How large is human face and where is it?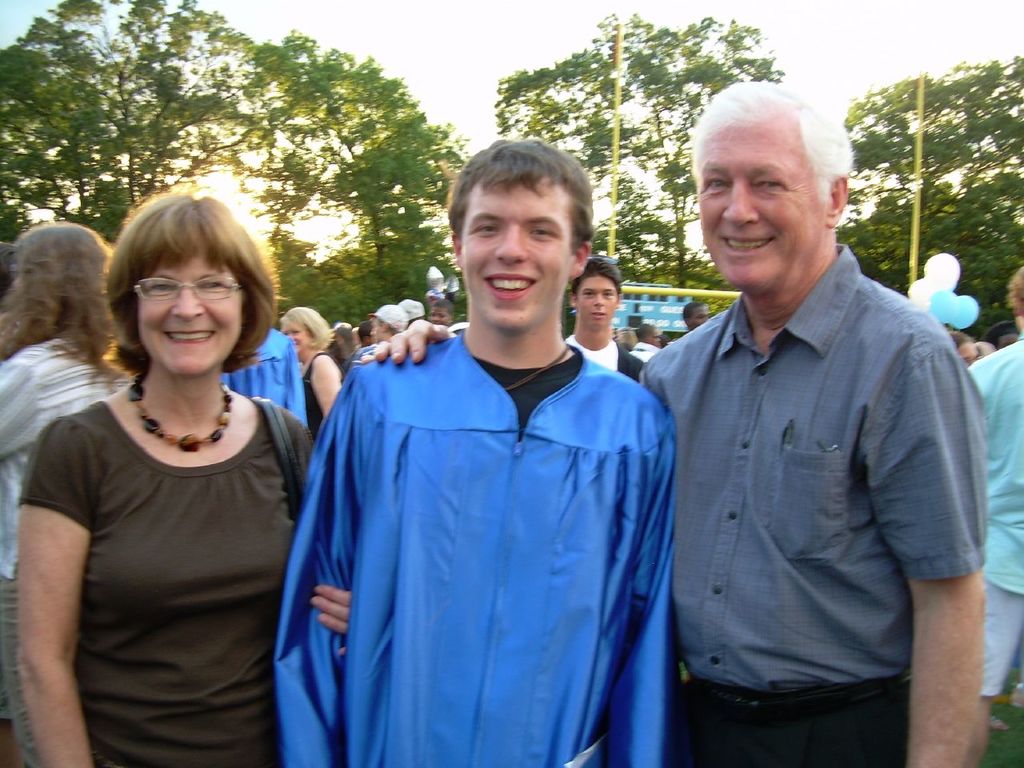
Bounding box: <region>578, 267, 609, 333</region>.
